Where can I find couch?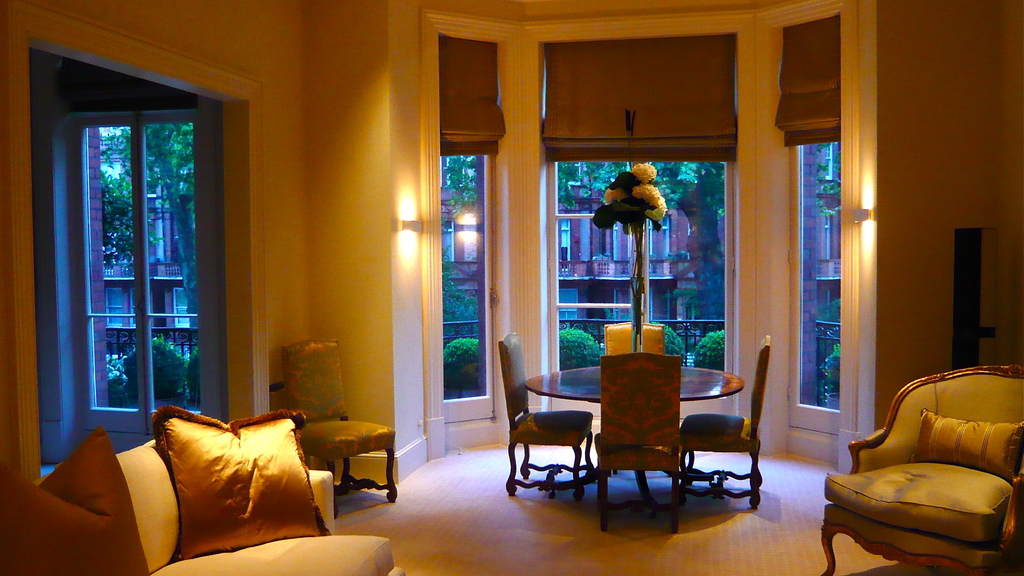
You can find it at bbox(816, 365, 1023, 575).
